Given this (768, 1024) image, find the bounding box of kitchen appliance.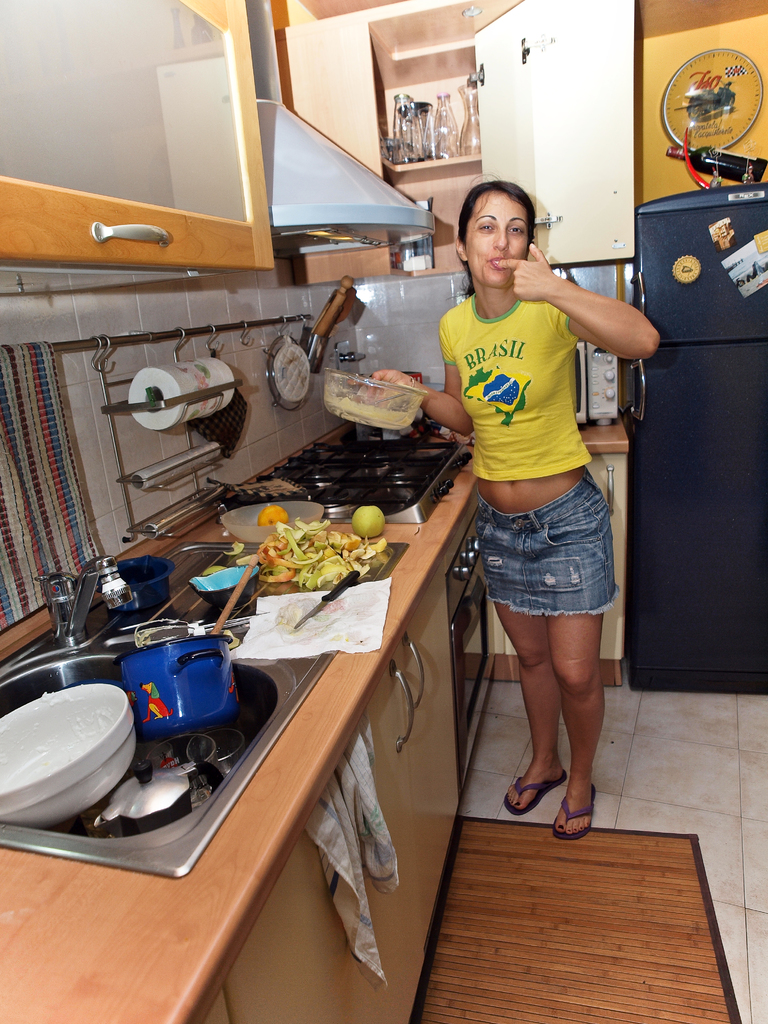
(left=111, top=746, right=230, bottom=824).
